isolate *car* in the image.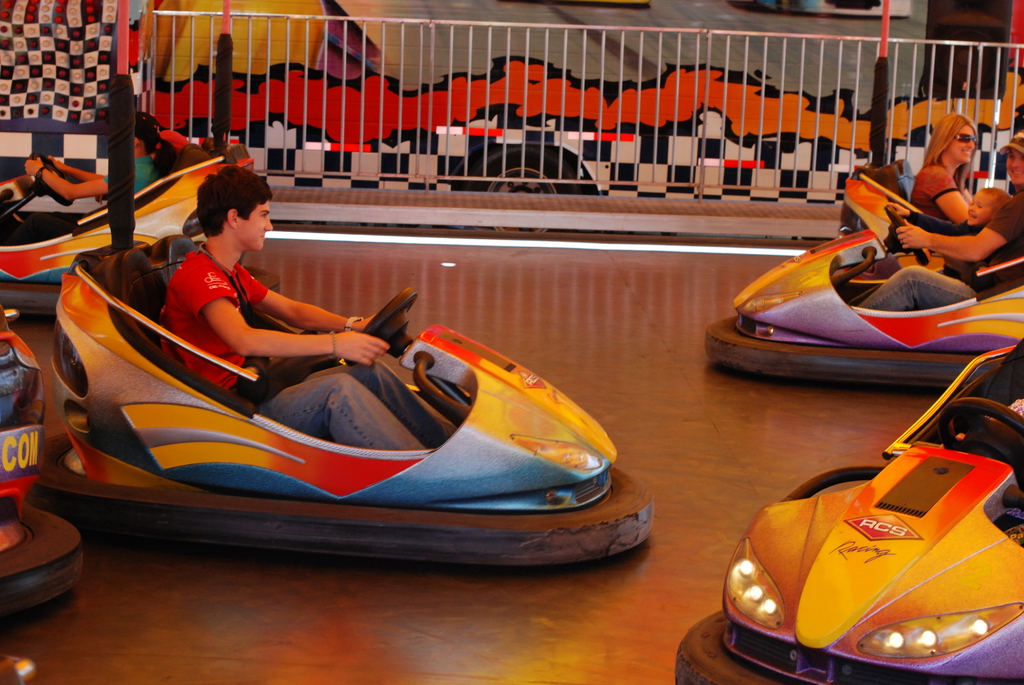
Isolated region: x1=0, y1=130, x2=255, y2=319.
